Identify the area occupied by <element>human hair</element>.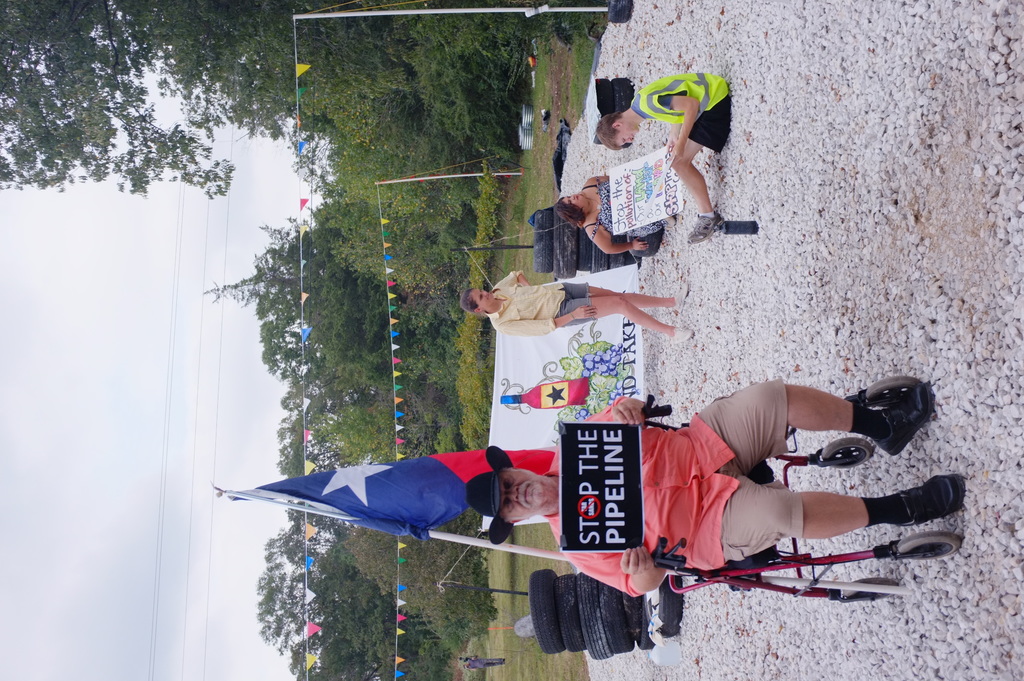
Area: box=[595, 115, 619, 151].
